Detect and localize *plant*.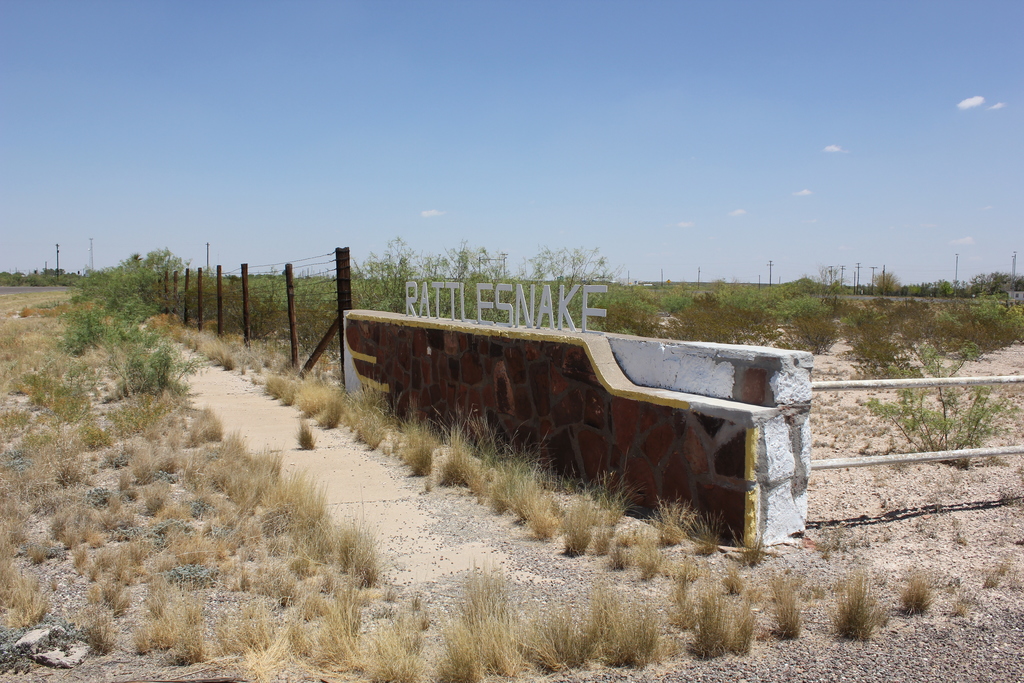
Localized at box(291, 418, 317, 452).
